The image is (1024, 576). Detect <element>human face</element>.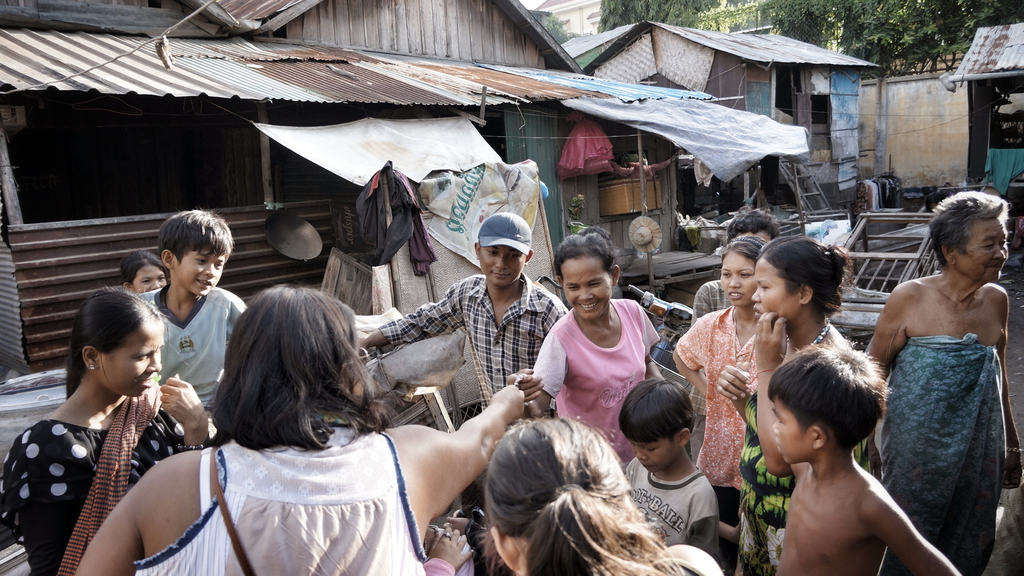
Detection: locate(561, 258, 614, 319).
